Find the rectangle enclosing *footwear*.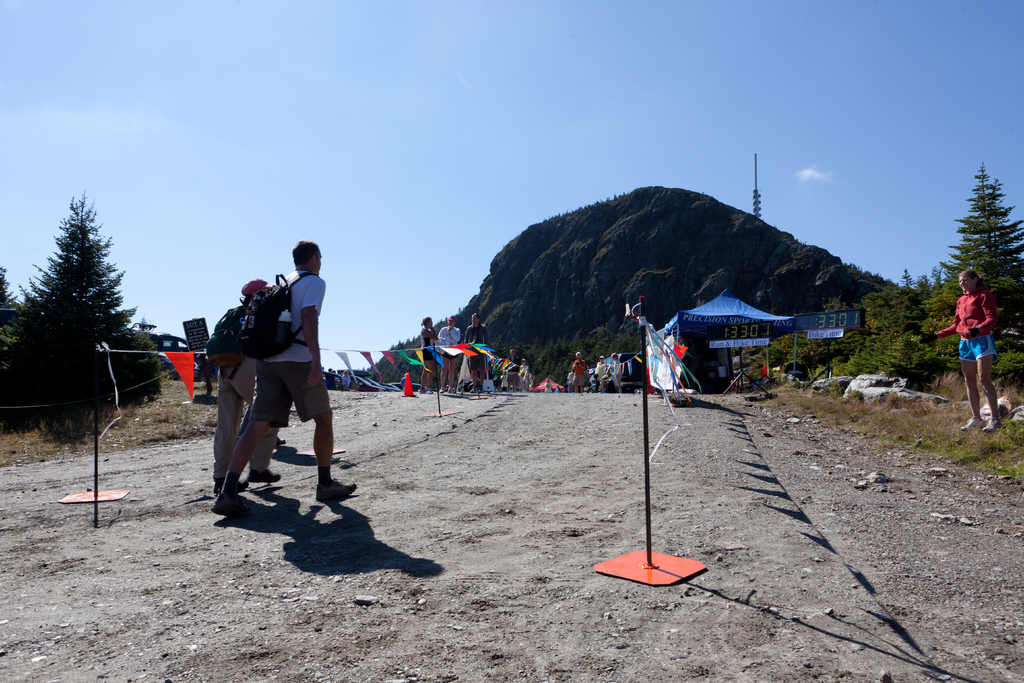
470, 387, 477, 391.
